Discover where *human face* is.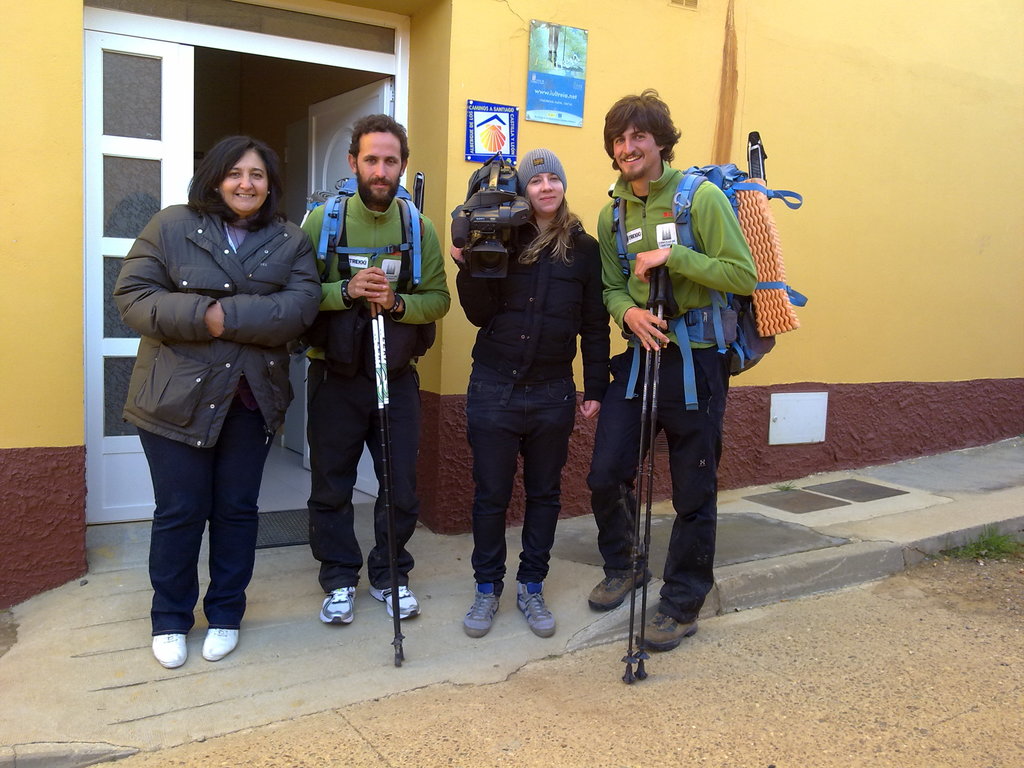
Discovered at crop(526, 172, 564, 214).
